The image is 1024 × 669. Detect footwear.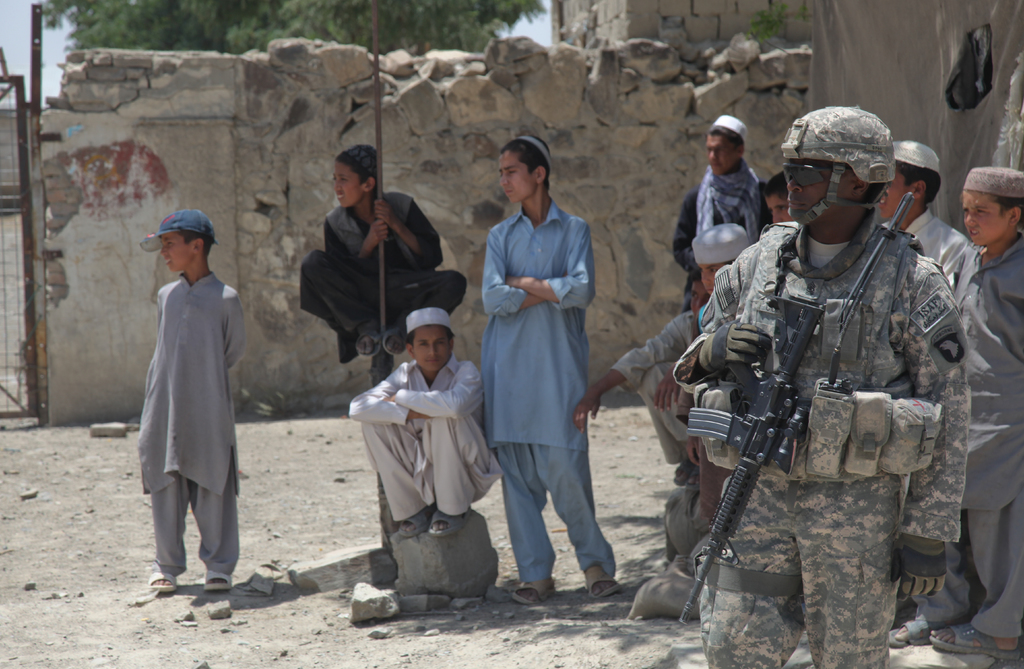
Detection: pyautogui.locateOnScreen(356, 326, 381, 355).
